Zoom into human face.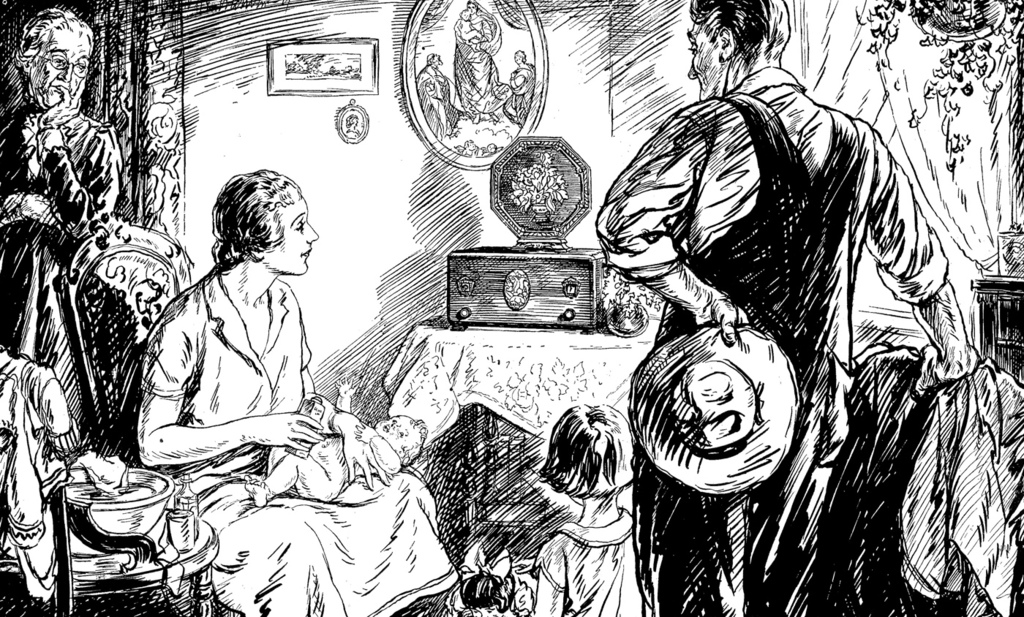
Zoom target: select_region(257, 197, 319, 271).
